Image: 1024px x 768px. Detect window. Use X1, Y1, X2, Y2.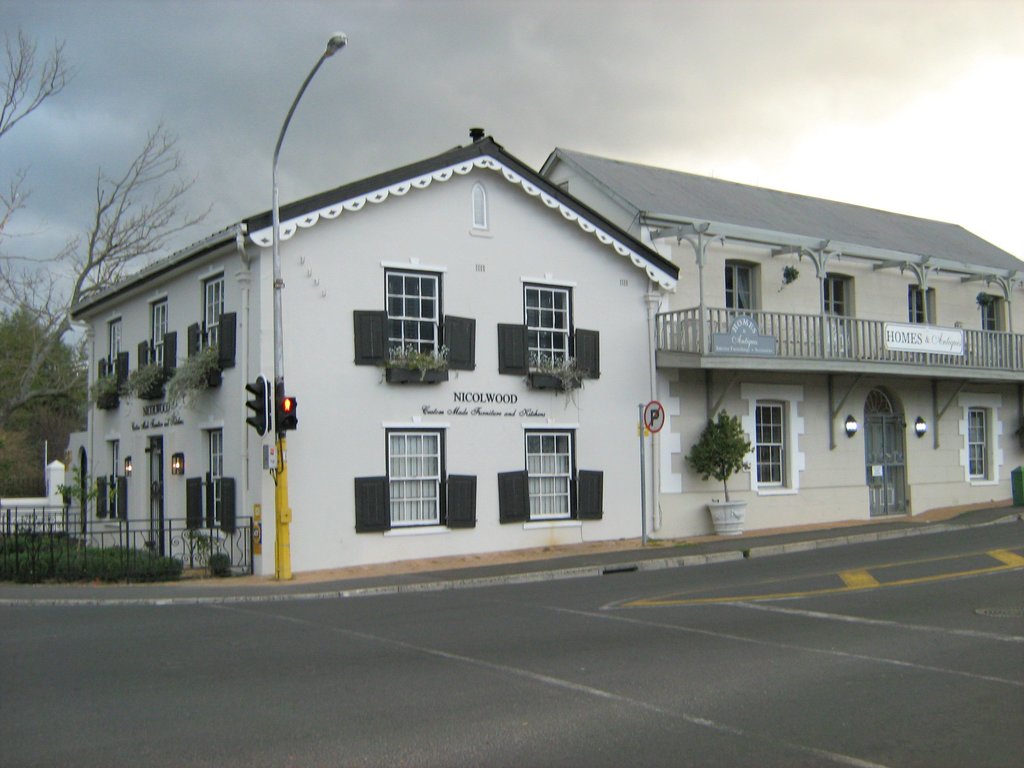
383, 273, 440, 364.
